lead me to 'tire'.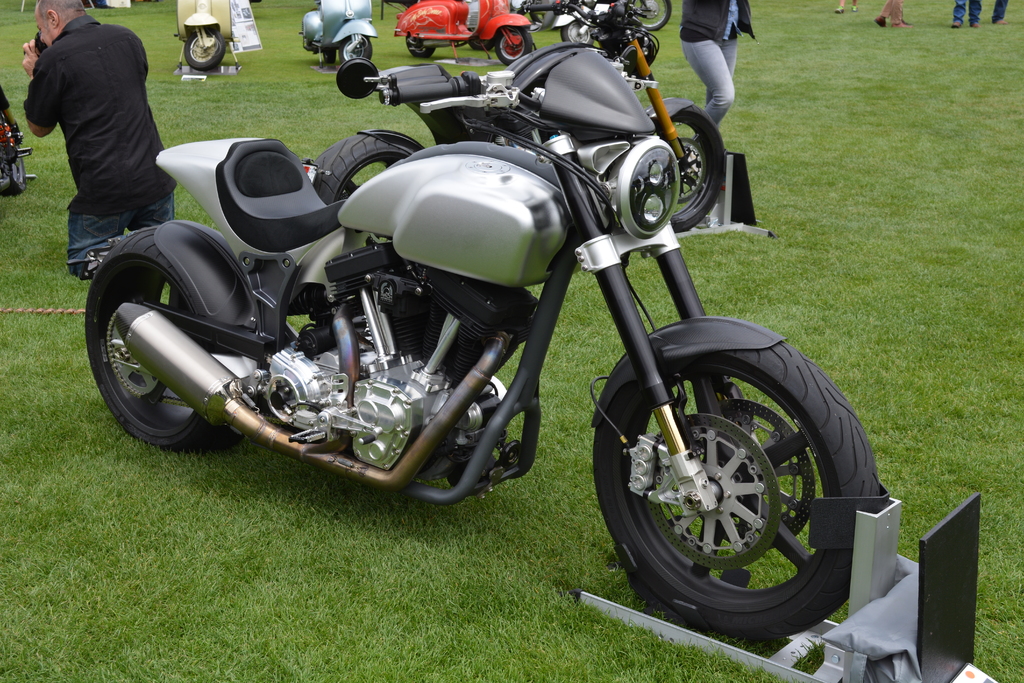
Lead to 658, 103, 724, 233.
